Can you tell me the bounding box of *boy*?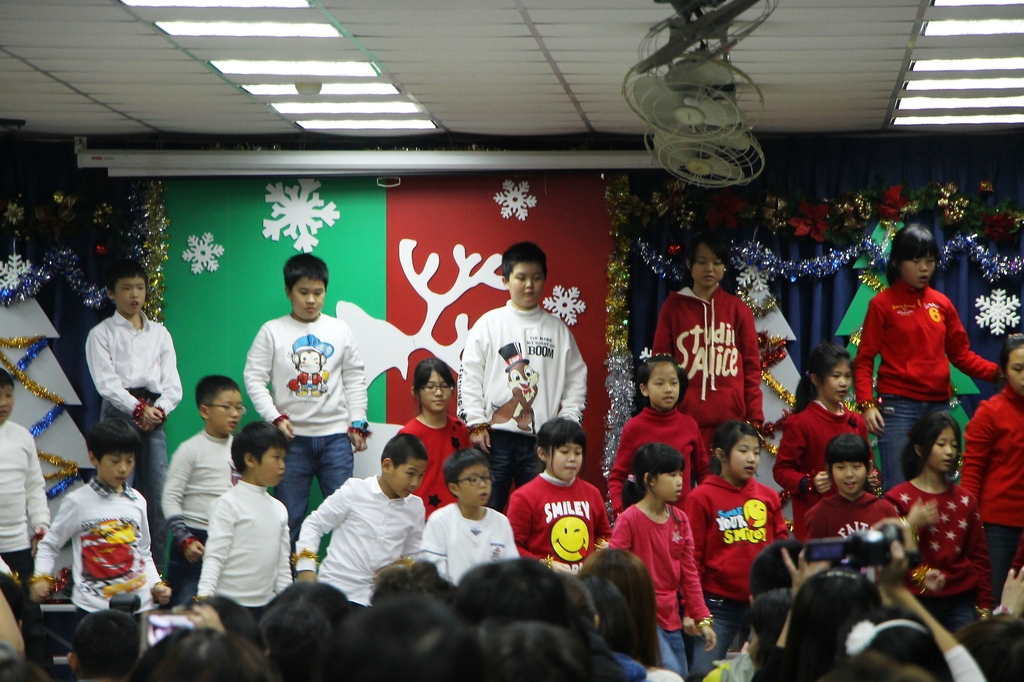
243 248 375 544.
